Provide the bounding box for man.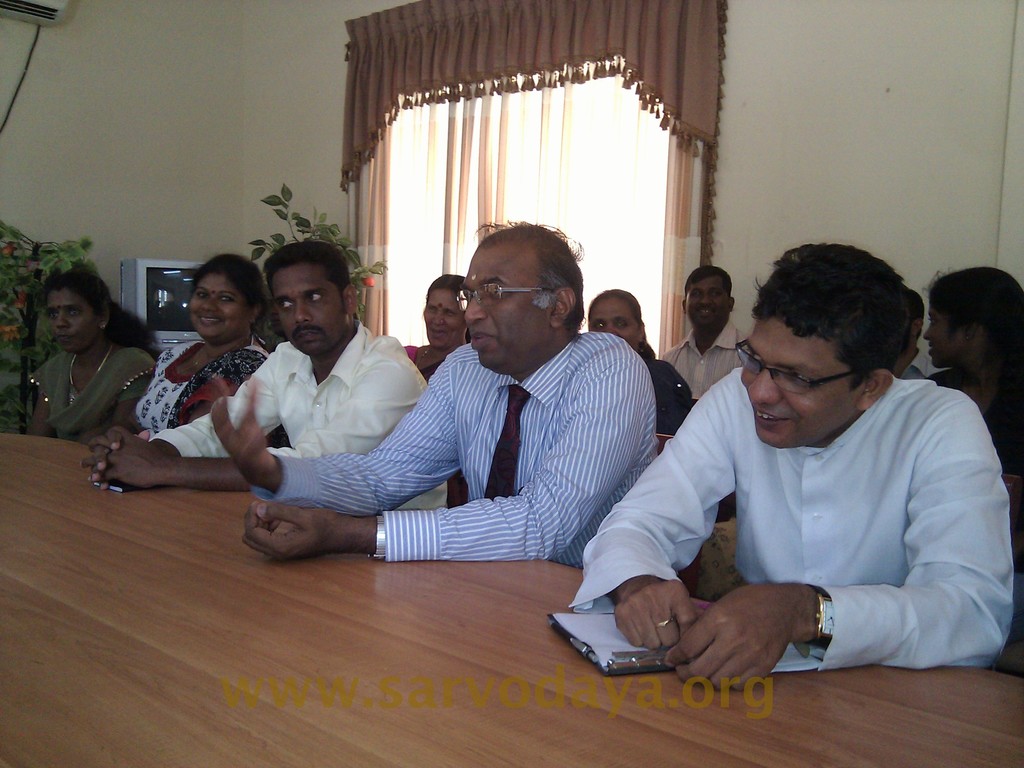
left=662, top=268, right=752, bottom=401.
